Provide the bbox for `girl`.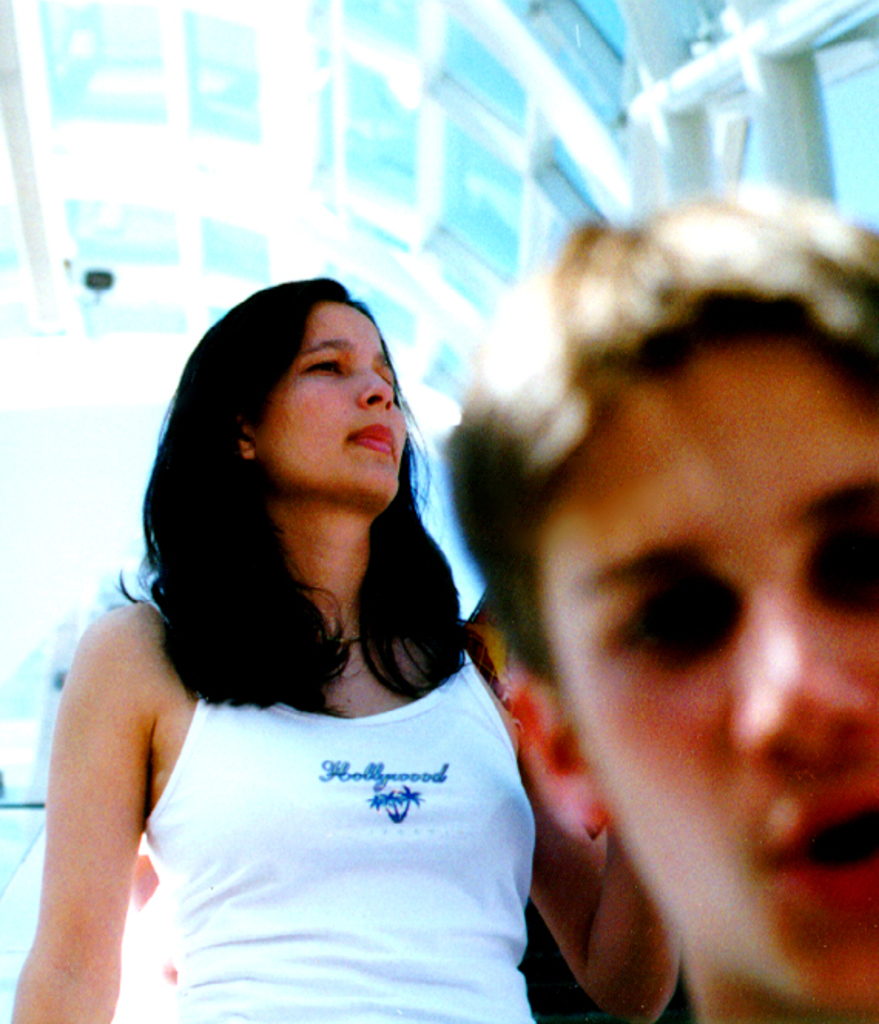
17,276,683,1022.
